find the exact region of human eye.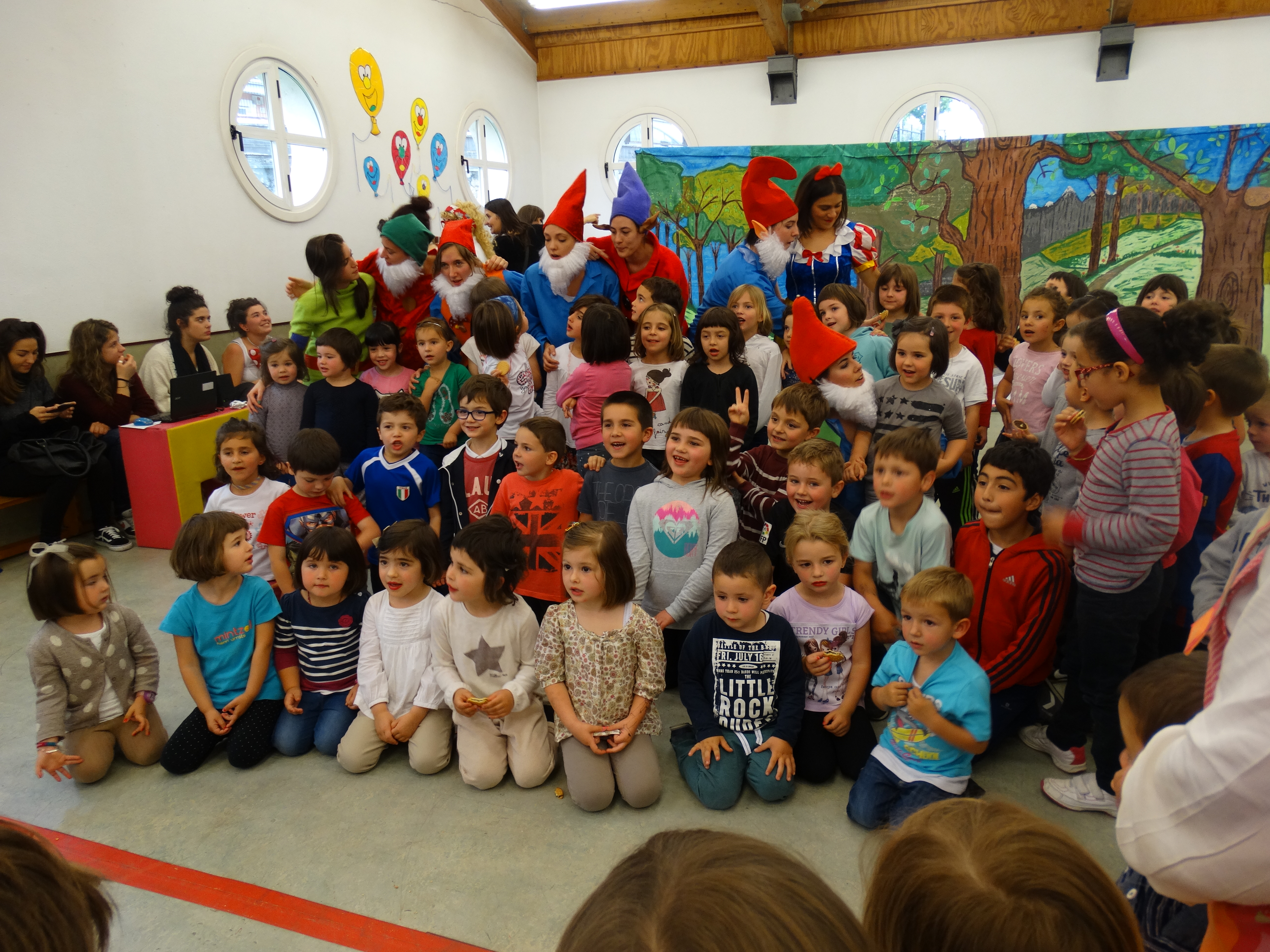
Exact region: x1=176, y1=81, x2=178, y2=83.
